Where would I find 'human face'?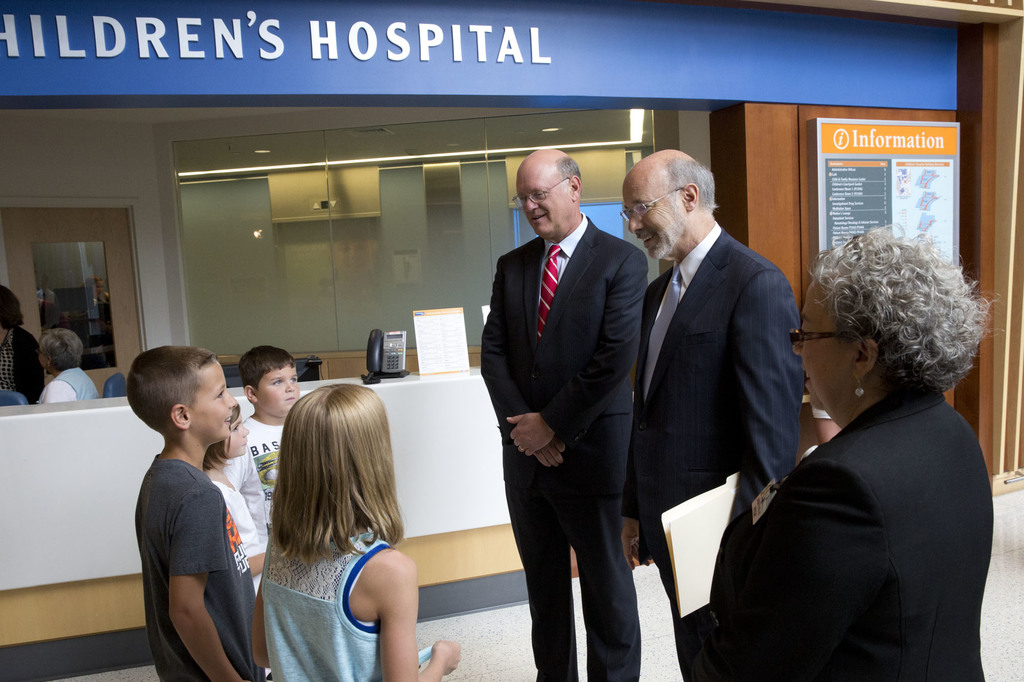
At x1=624, y1=178, x2=690, y2=259.
